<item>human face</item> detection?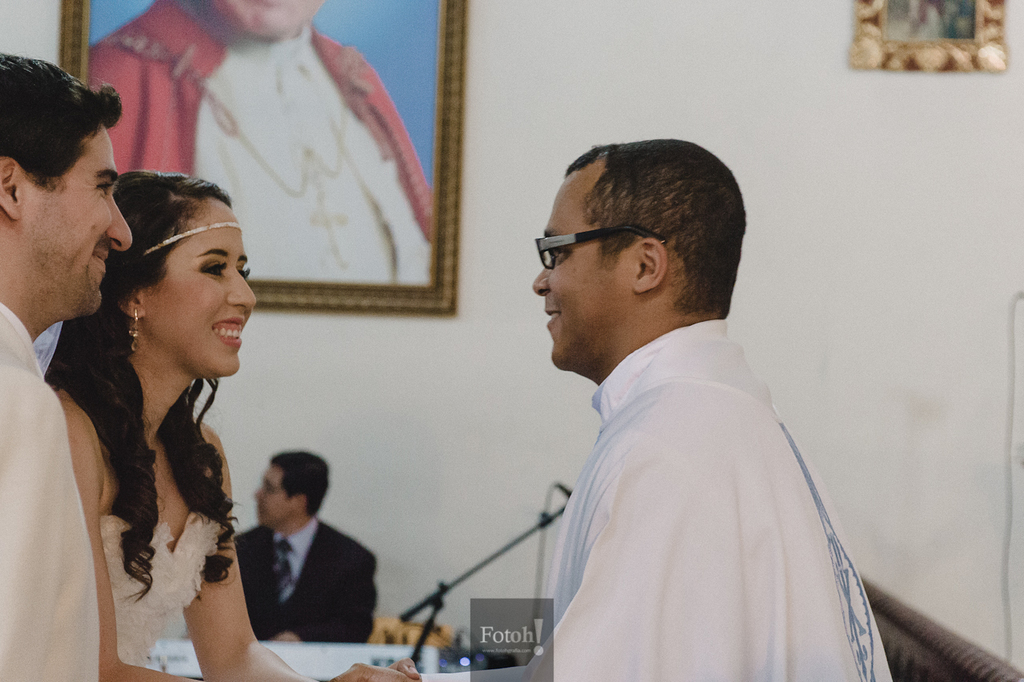
box=[534, 160, 635, 371]
